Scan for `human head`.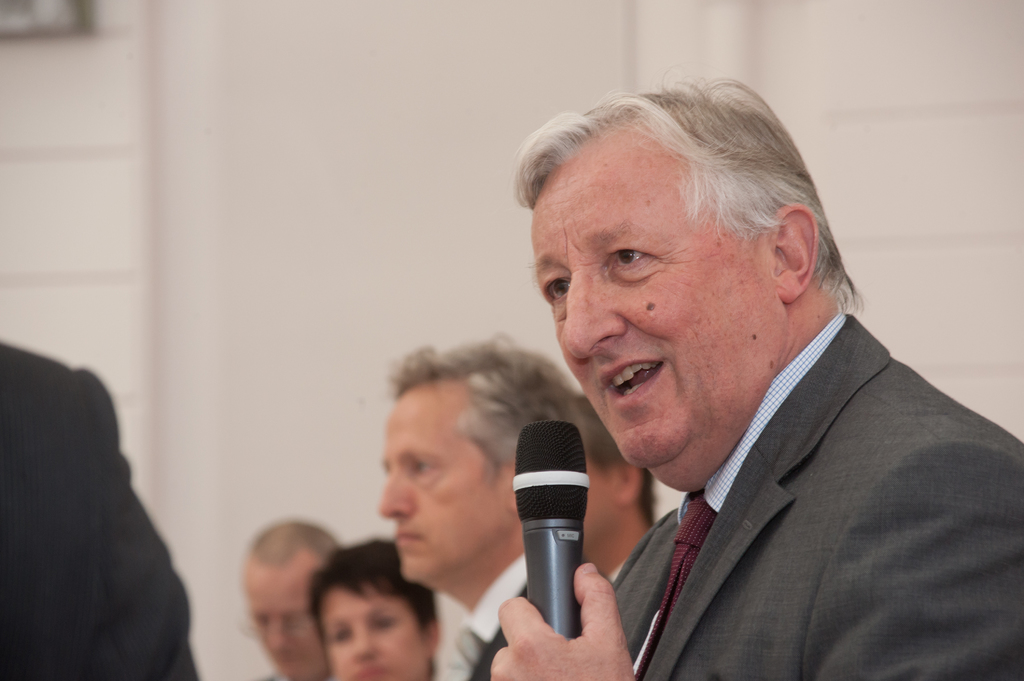
Scan result: bbox(540, 81, 855, 440).
